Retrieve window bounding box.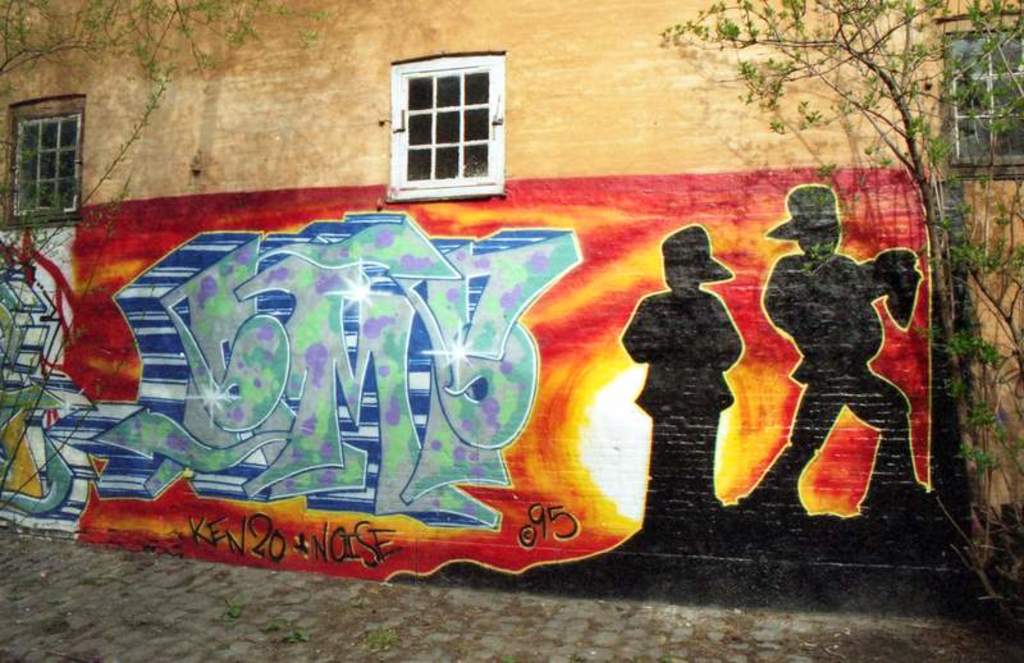
Bounding box: box=[389, 54, 507, 205].
